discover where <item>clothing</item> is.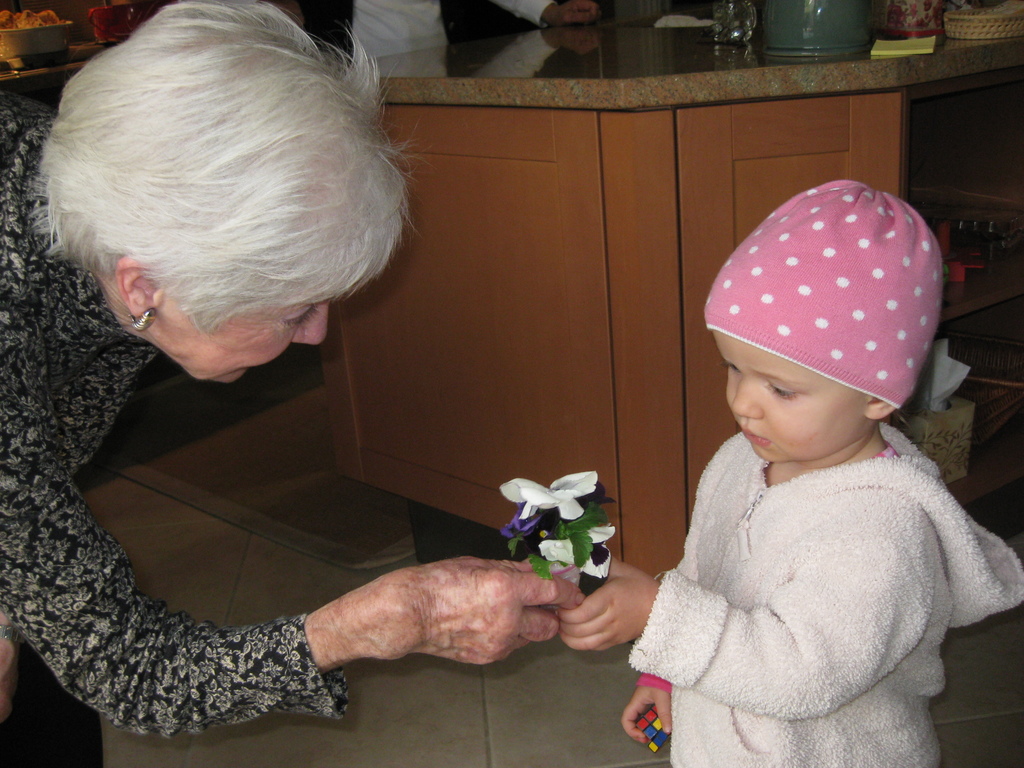
Discovered at rect(626, 416, 1023, 767).
